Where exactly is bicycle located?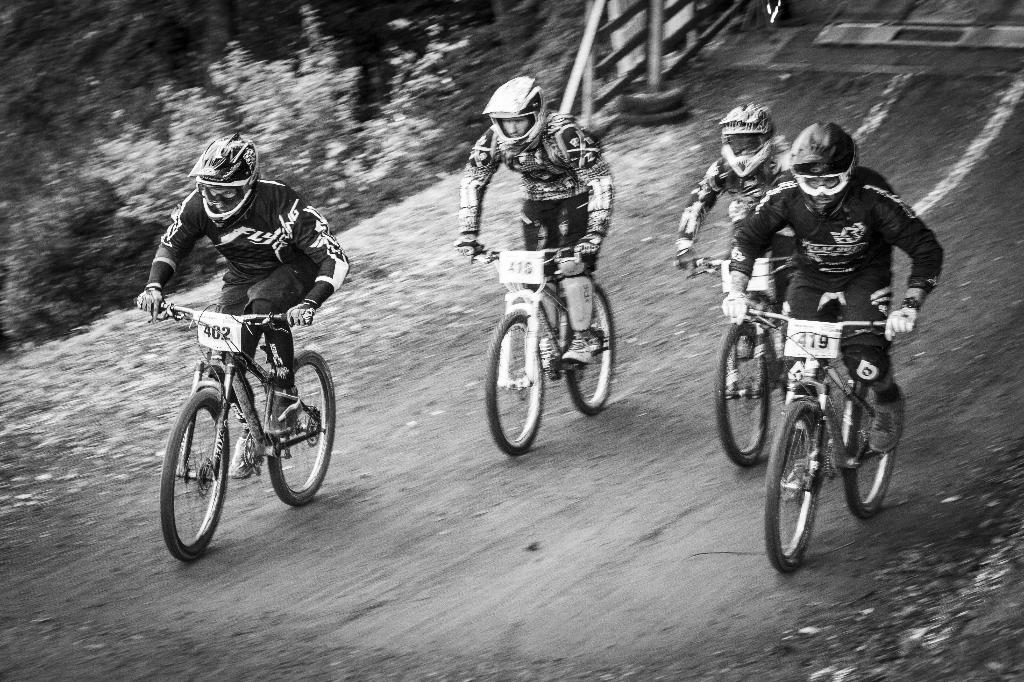
Its bounding box is <box>465,210,618,459</box>.
